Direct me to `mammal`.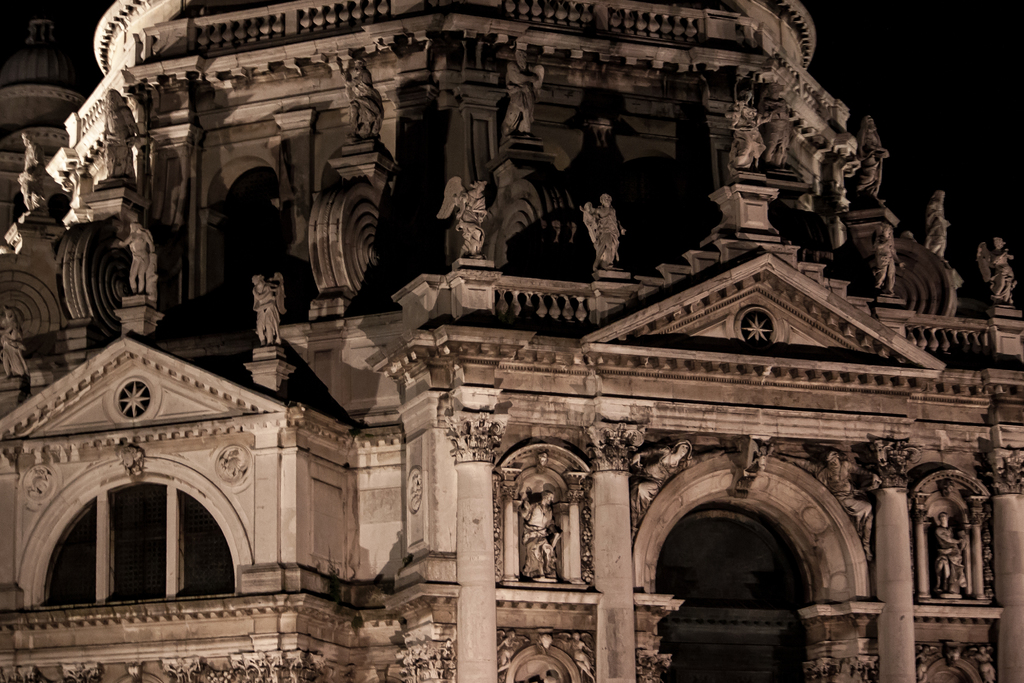
Direction: rect(925, 192, 954, 263).
